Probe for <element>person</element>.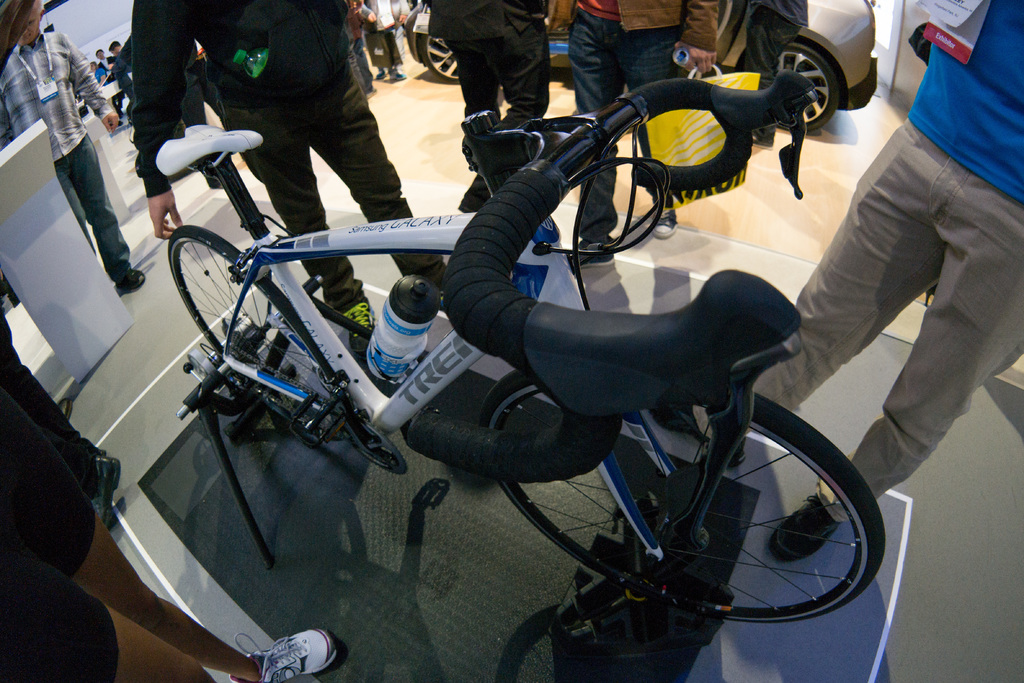
Probe result: <box>543,0,722,260</box>.
